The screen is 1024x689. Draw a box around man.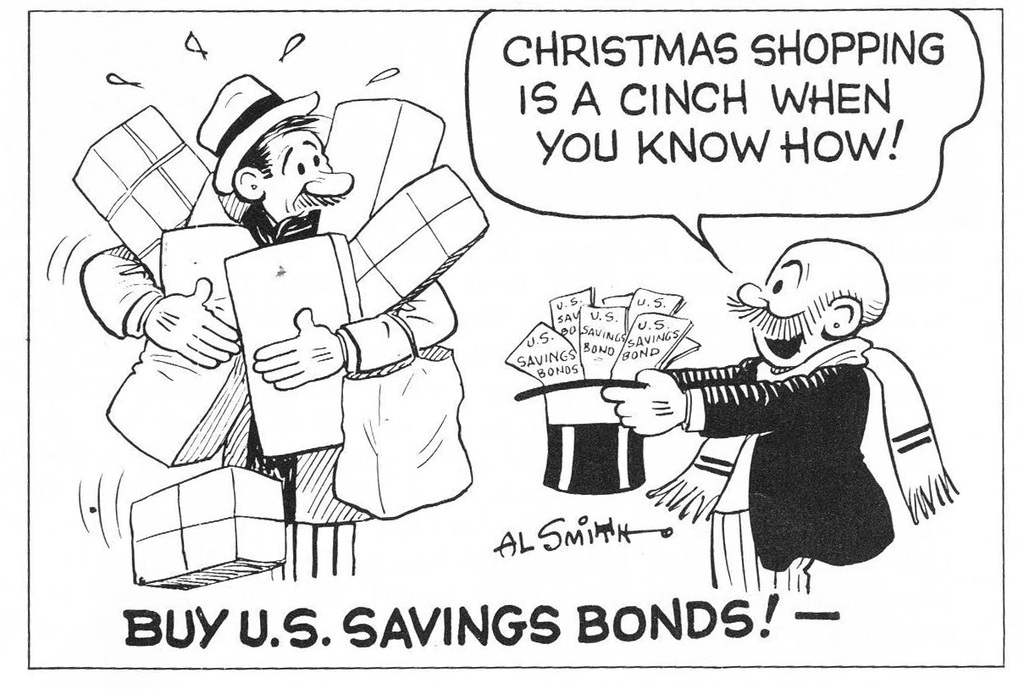
[75, 69, 474, 577].
